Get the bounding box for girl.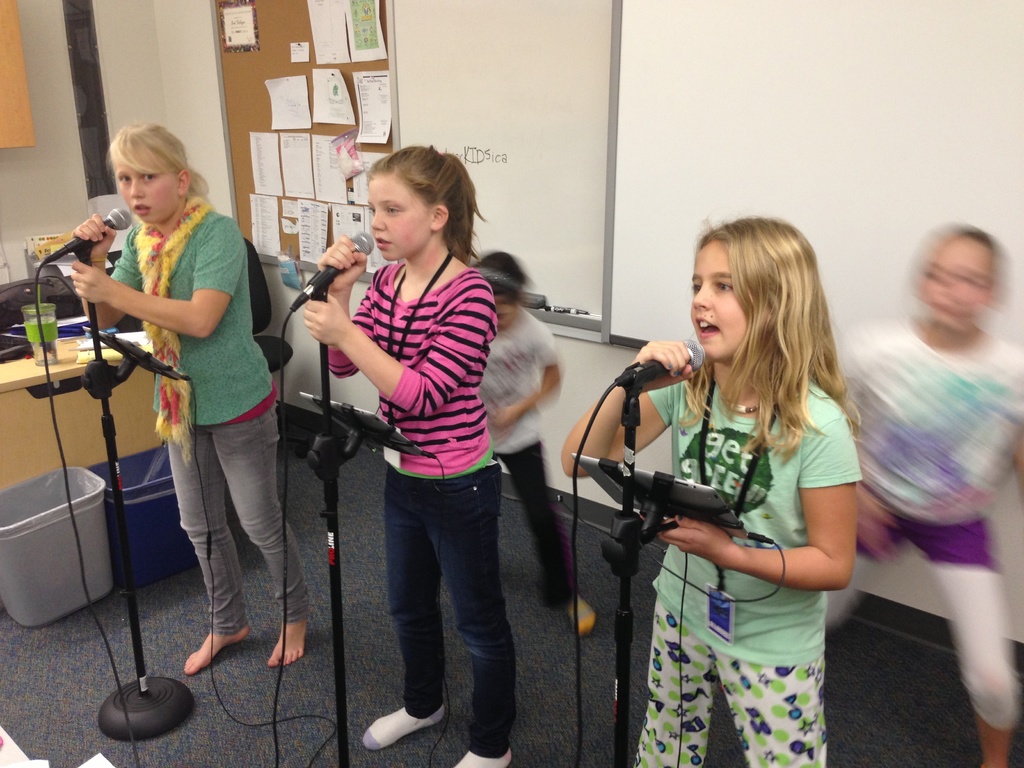
[561, 220, 858, 767].
